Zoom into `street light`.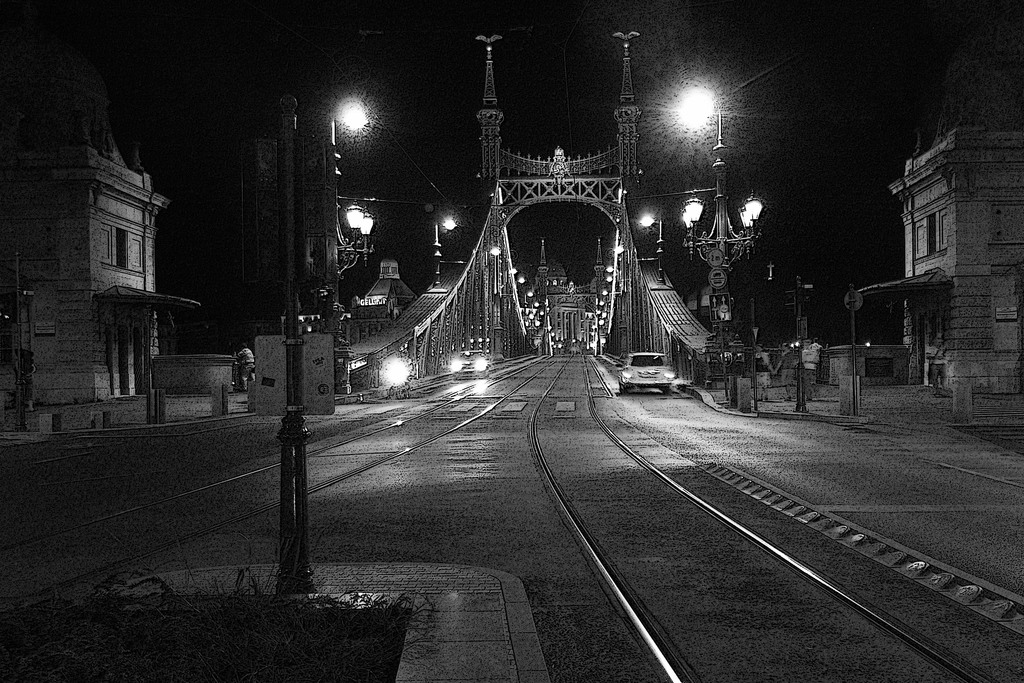
Zoom target: 488/245/499/261.
